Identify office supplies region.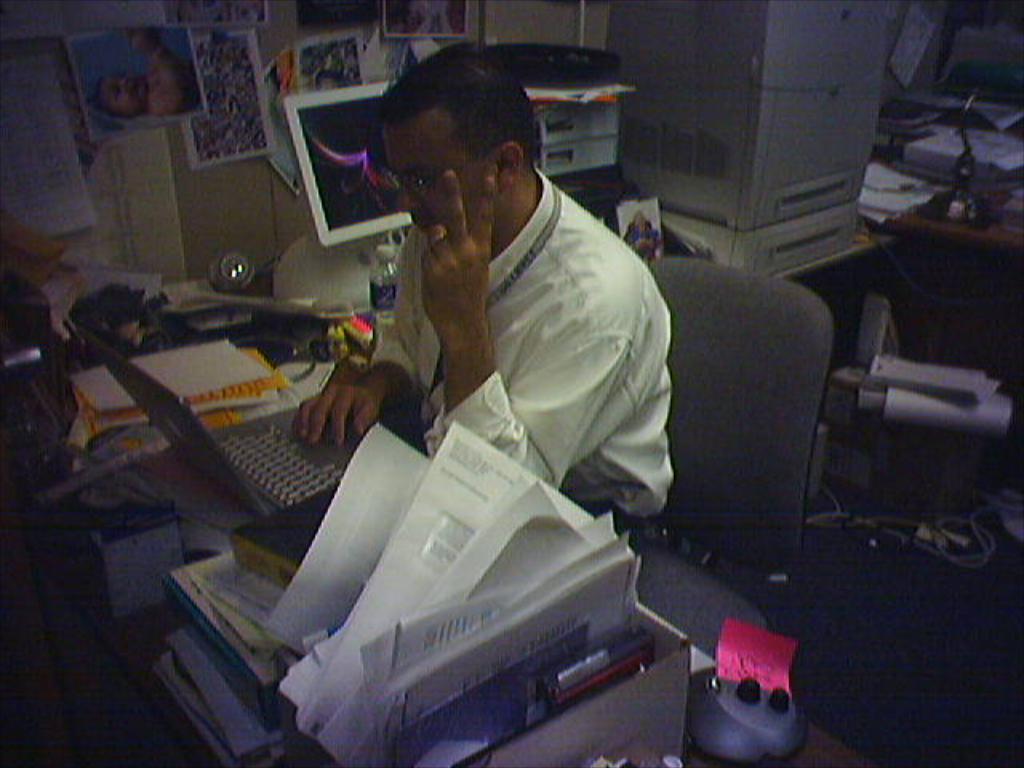
Region: crop(78, 322, 355, 507).
